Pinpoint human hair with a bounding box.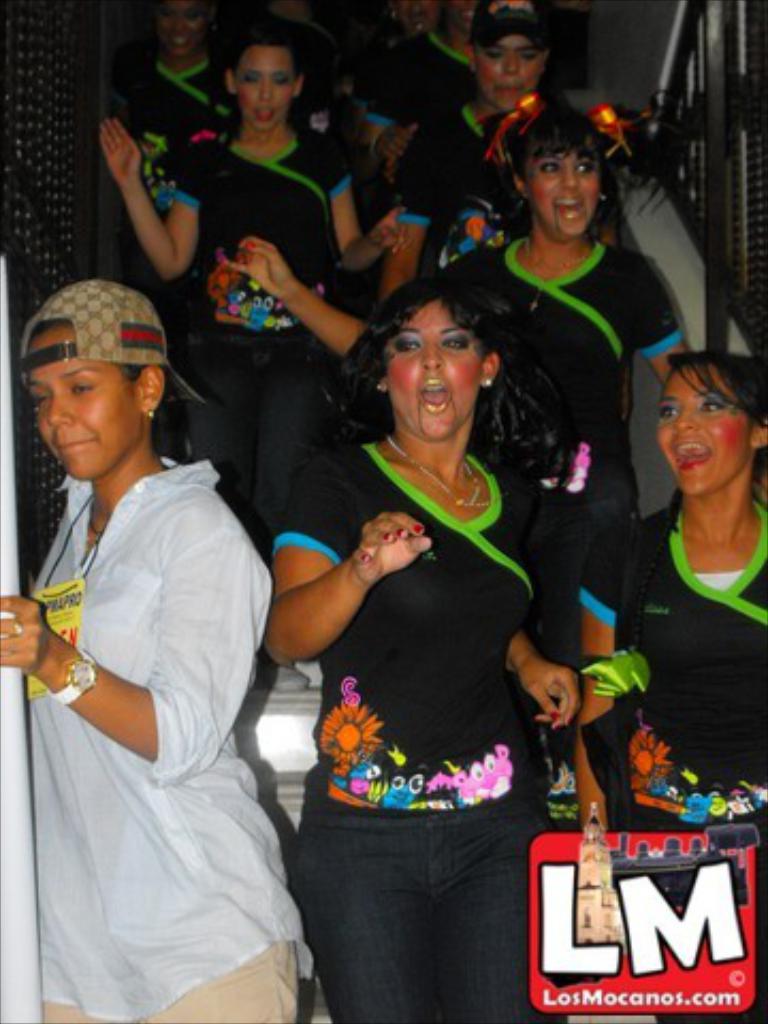
box=[510, 100, 617, 245].
